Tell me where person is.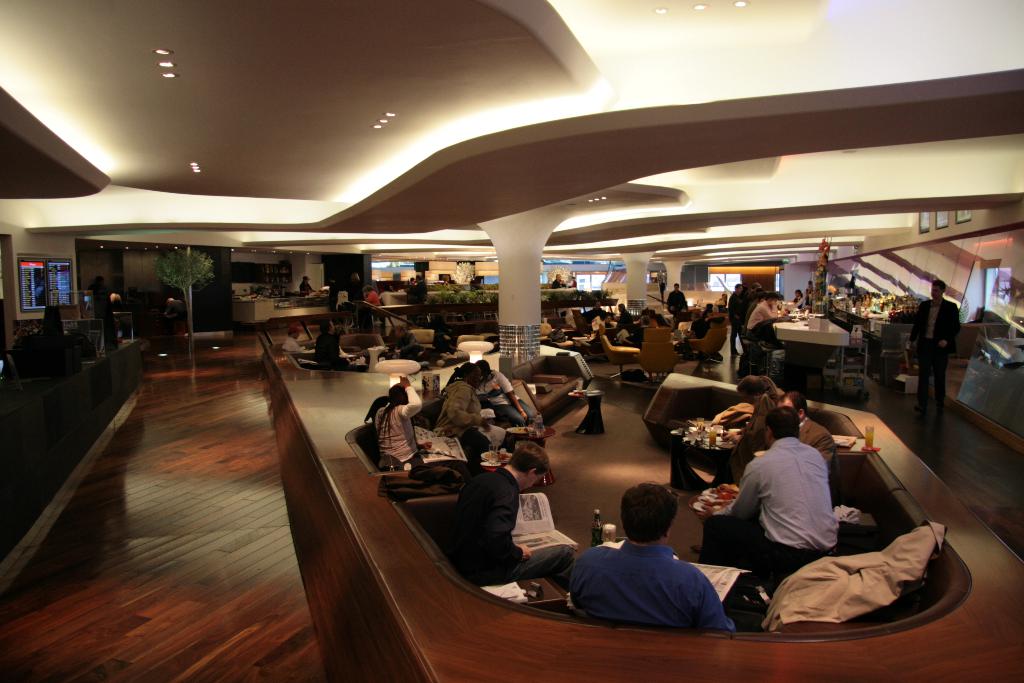
person is at box(616, 309, 636, 336).
